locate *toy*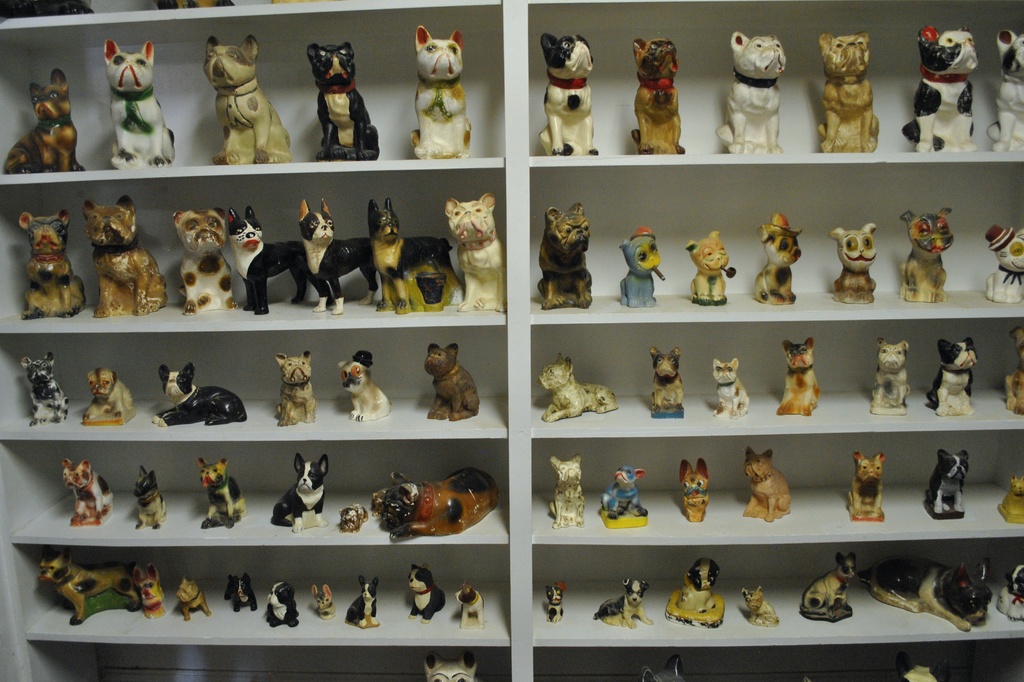
[x1=922, y1=342, x2=976, y2=422]
